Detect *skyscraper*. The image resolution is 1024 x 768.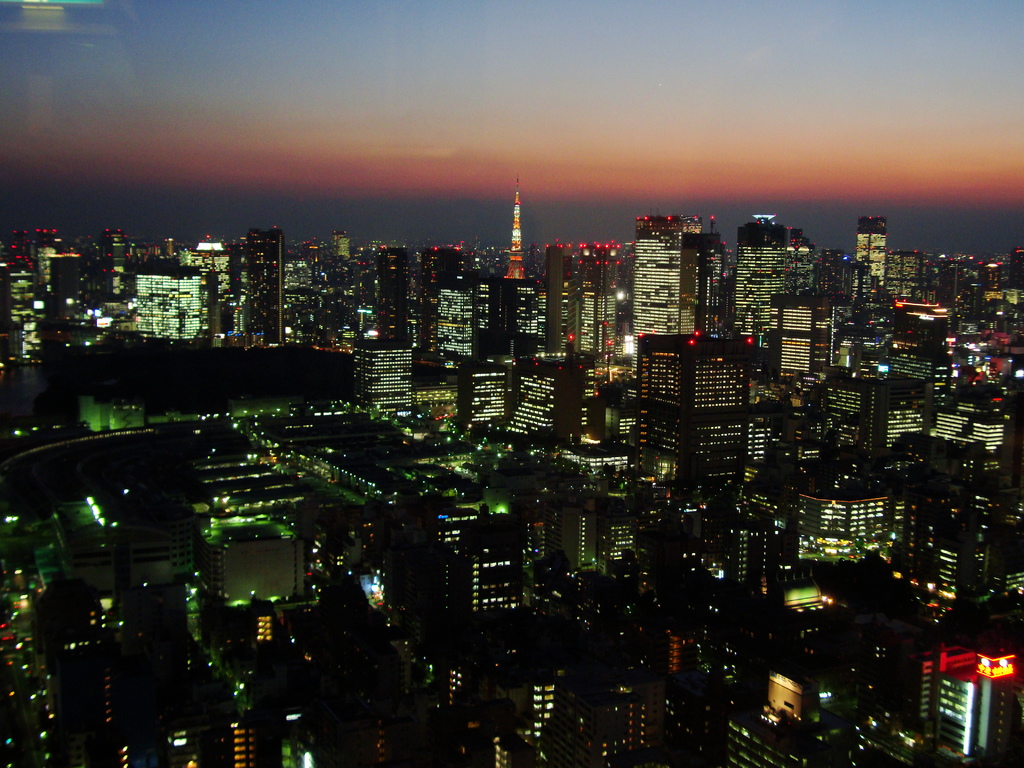
bbox=(886, 611, 1020, 751).
